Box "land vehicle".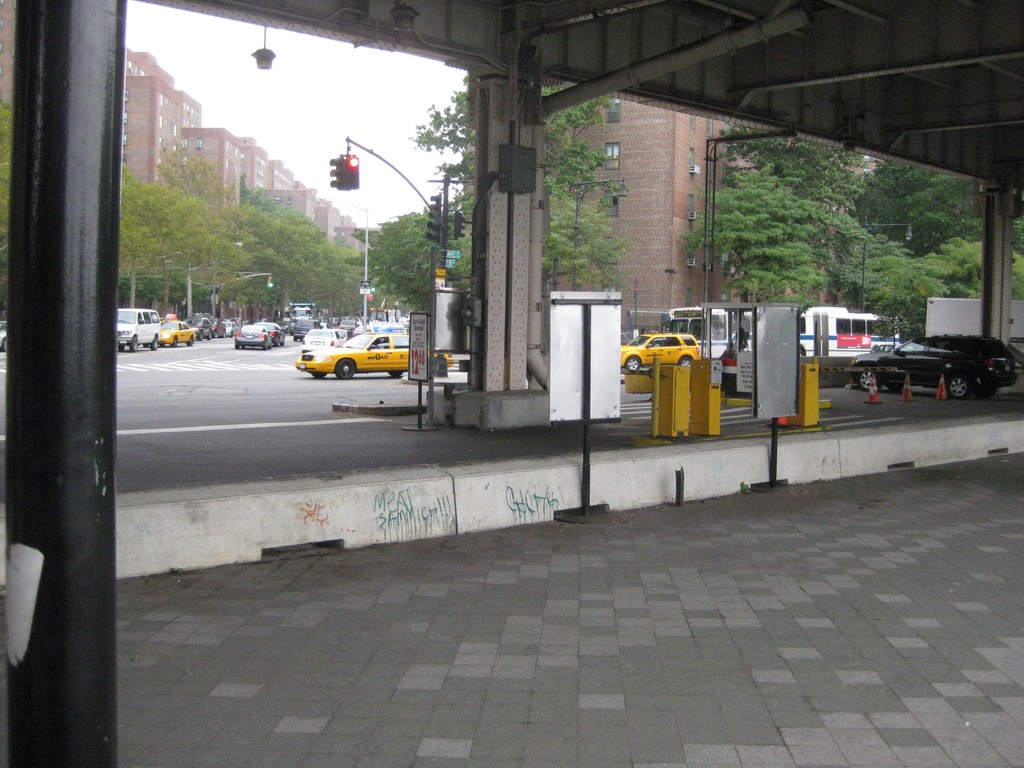
x1=159 y1=313 x2=196 y2=346.
